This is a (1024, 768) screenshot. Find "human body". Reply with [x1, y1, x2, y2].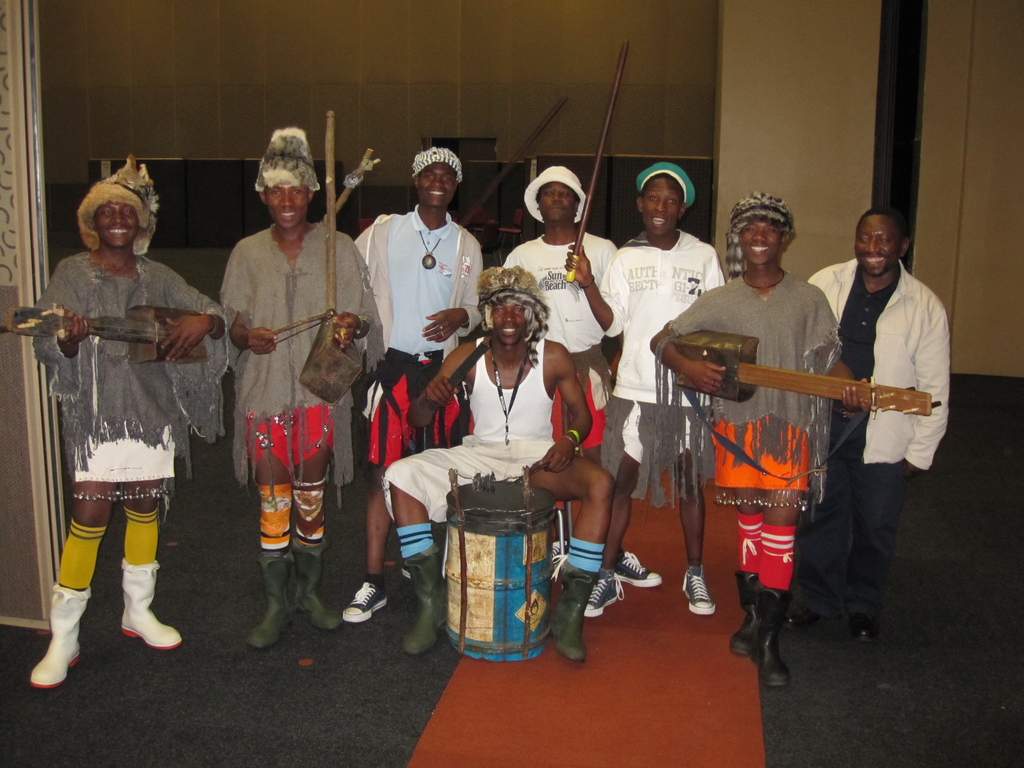
[341, 140, 486, 617].
